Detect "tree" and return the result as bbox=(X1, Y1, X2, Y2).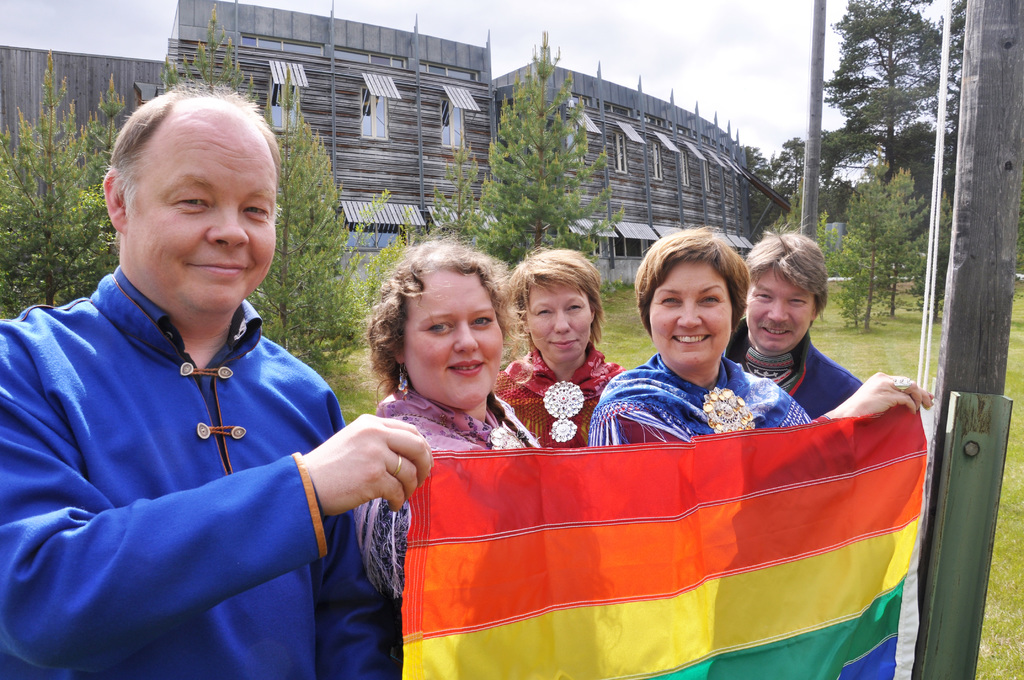
bbox=(476, 47, 619, 250).
